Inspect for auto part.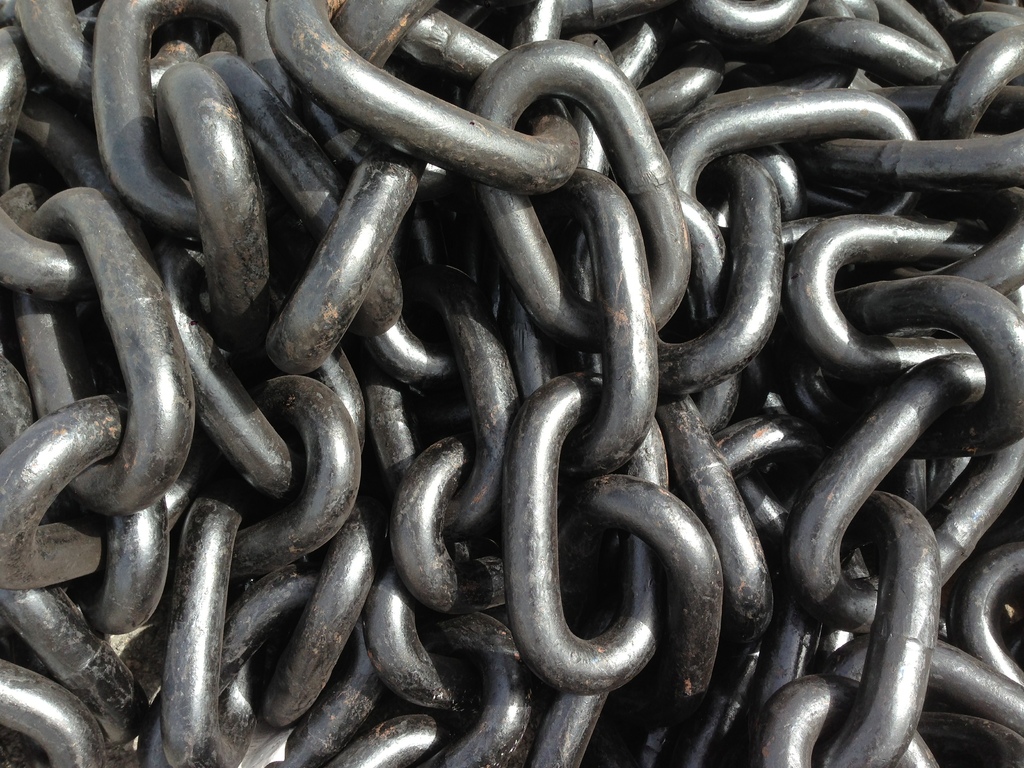
Inspection: [left=0, top=0, right=1023, bottom=767].
